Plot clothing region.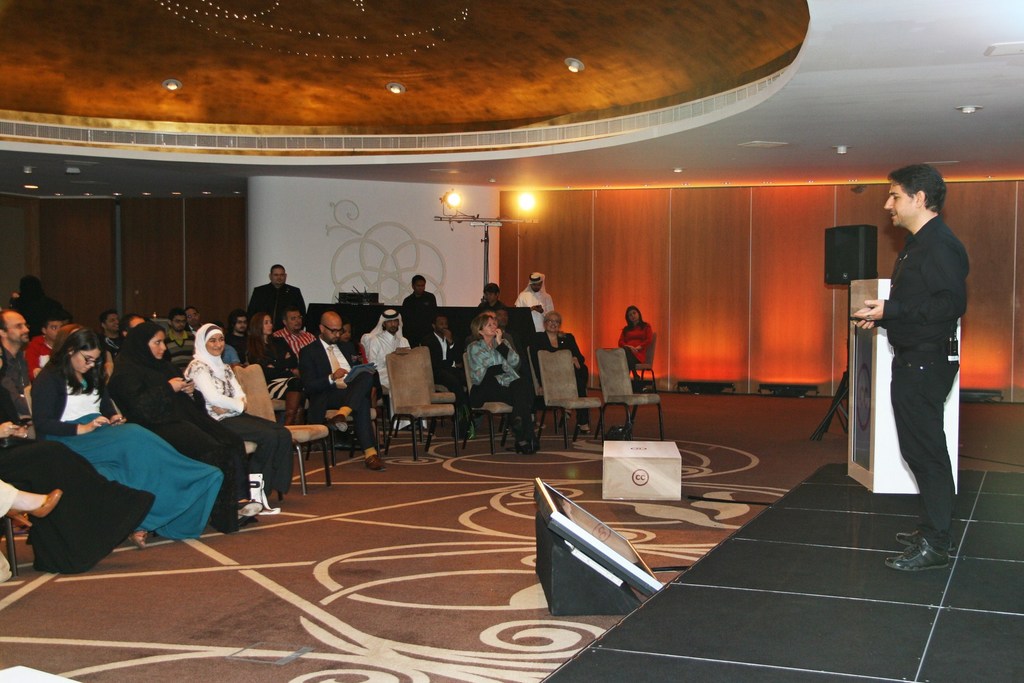
Plotted at box=[465, 336, 532, 443].
